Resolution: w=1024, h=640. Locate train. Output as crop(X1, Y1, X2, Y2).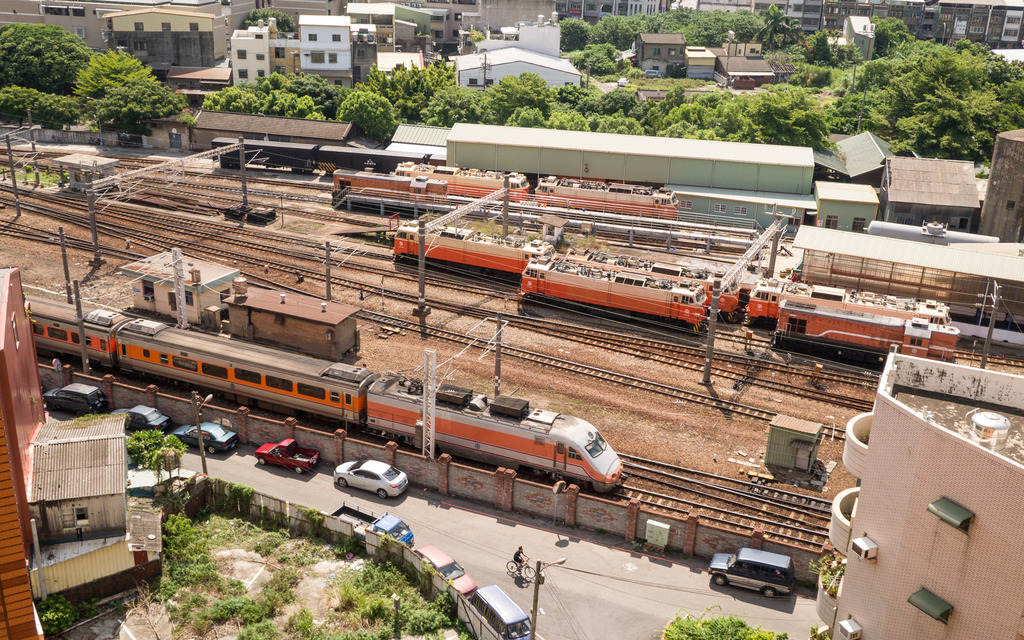
crop(516, 270, 701, 342).
